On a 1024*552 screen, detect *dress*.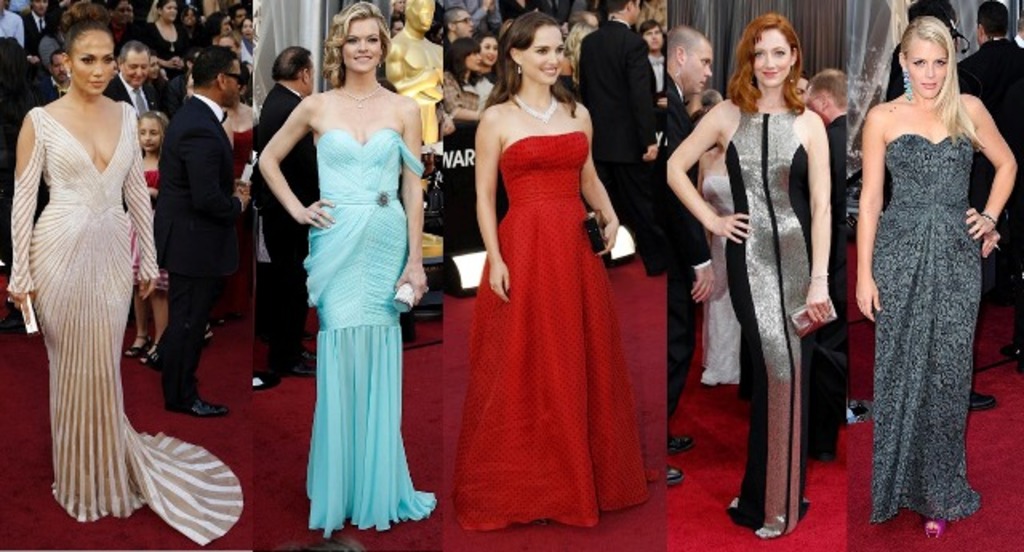
[left=874, top=139, right=986, bottom=531].
